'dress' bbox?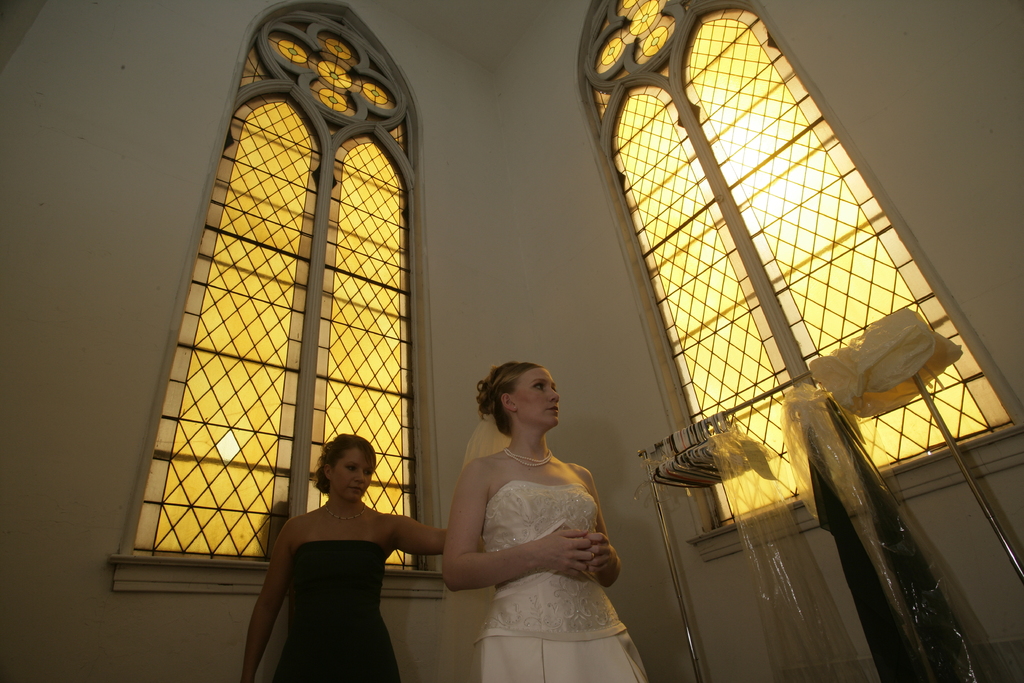
272/539/400/682
